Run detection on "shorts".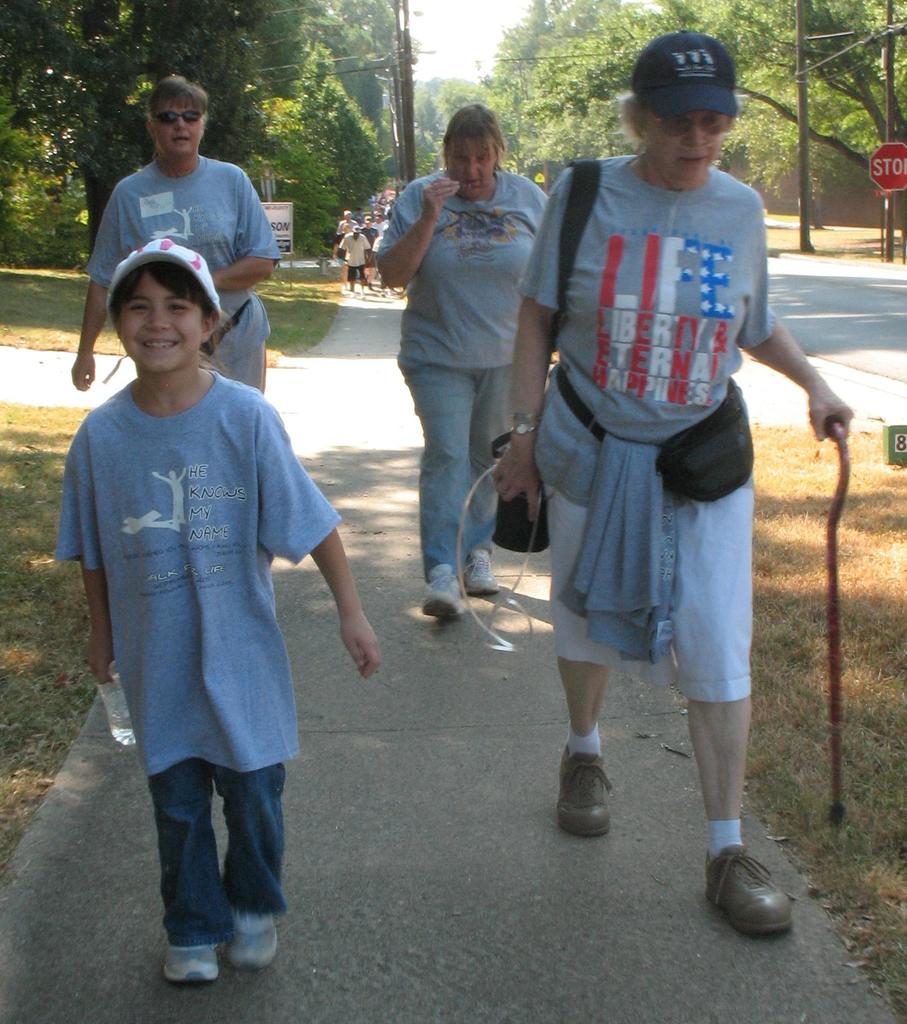
Result: rect(538, 476, 754, 705).
